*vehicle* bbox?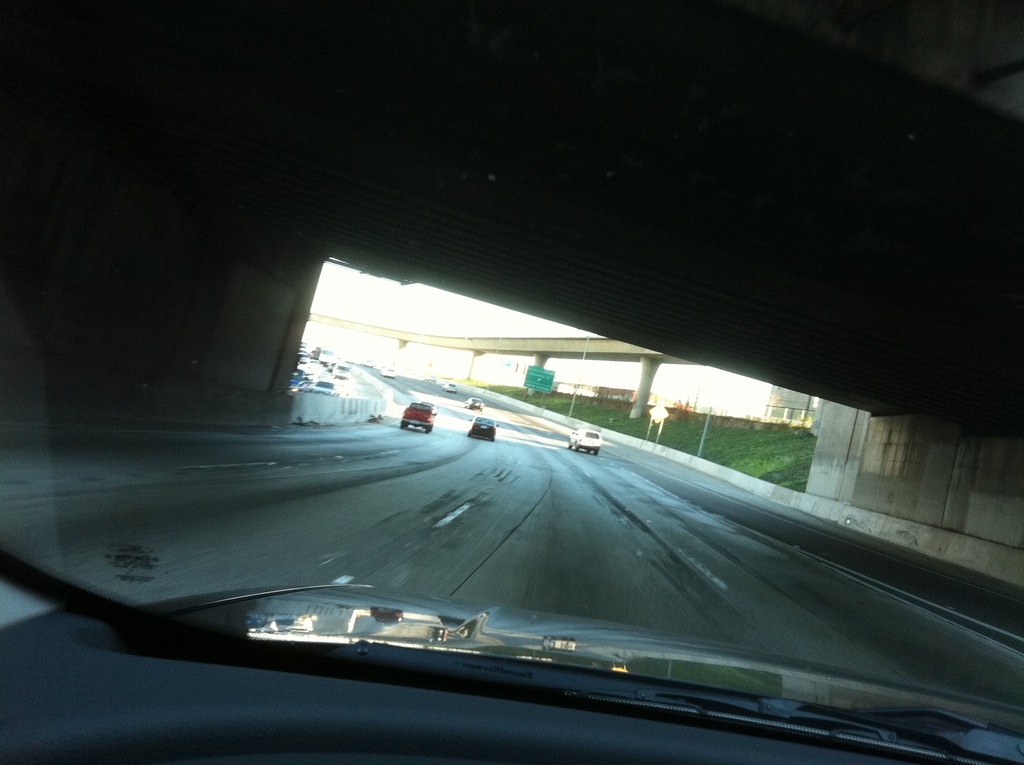
[left=336, top=364, right=358, bottom=380]
